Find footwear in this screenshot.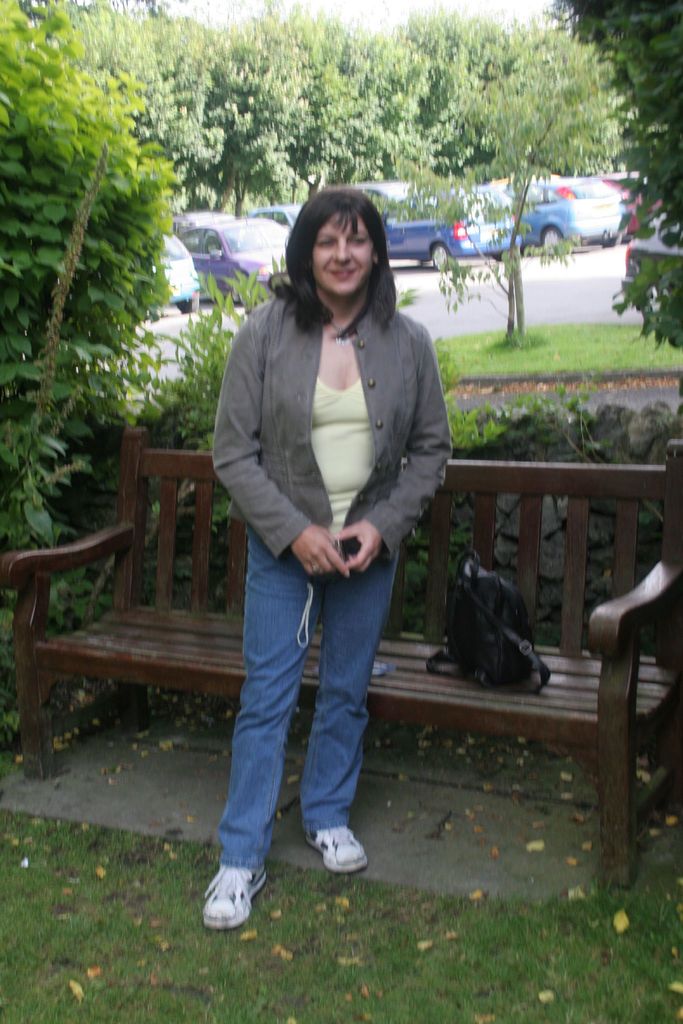
The bounding box for footwear is rect(307, 827, 365, 876).
